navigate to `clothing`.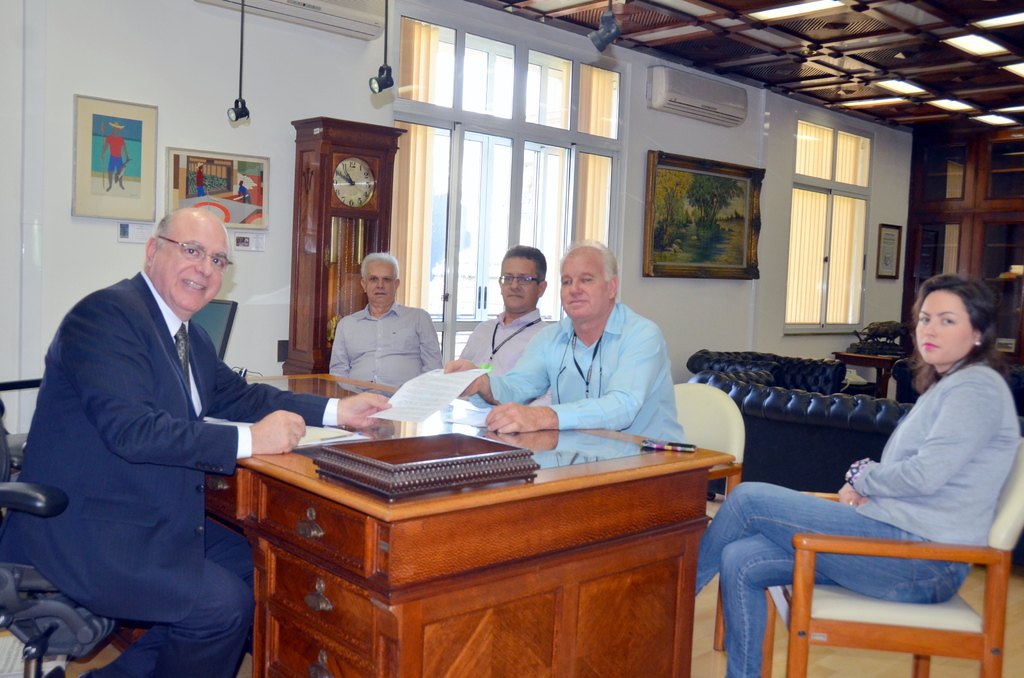
Navigation target: bbox=(26, 215, 282, 674).
